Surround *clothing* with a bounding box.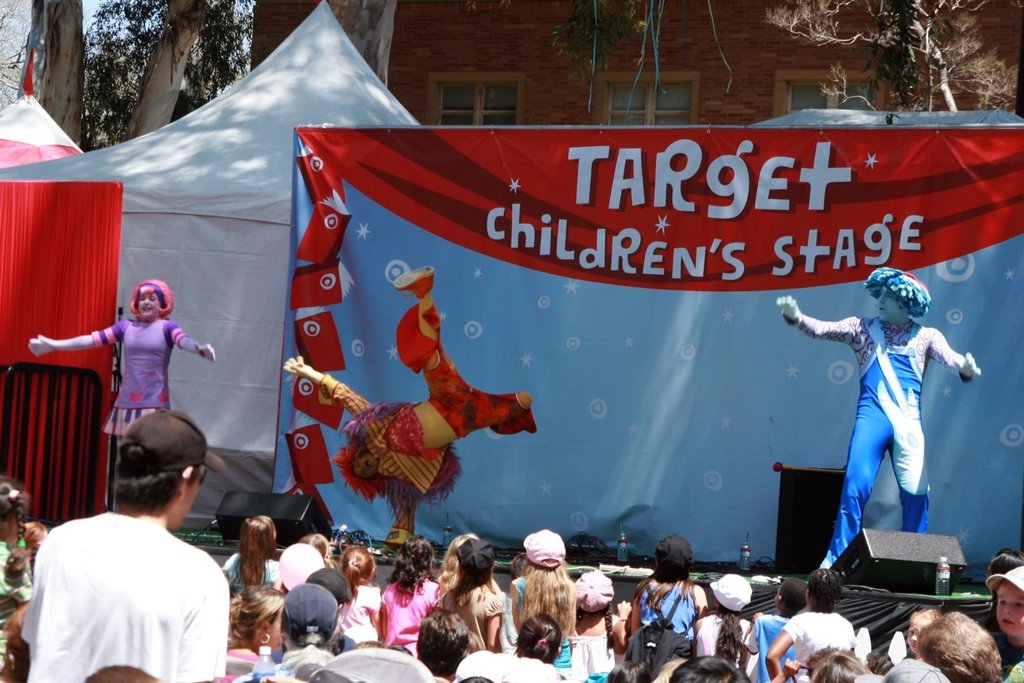
387, 578, 437, 657.
